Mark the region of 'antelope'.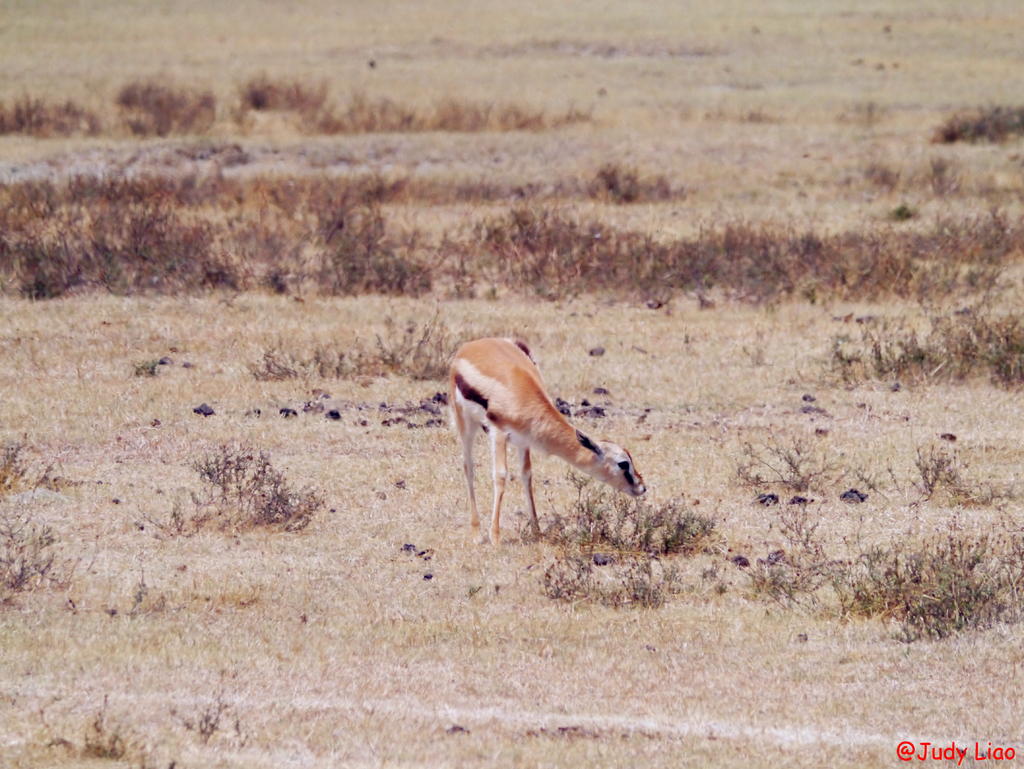
Region: box(447, 336, 648, 551).
